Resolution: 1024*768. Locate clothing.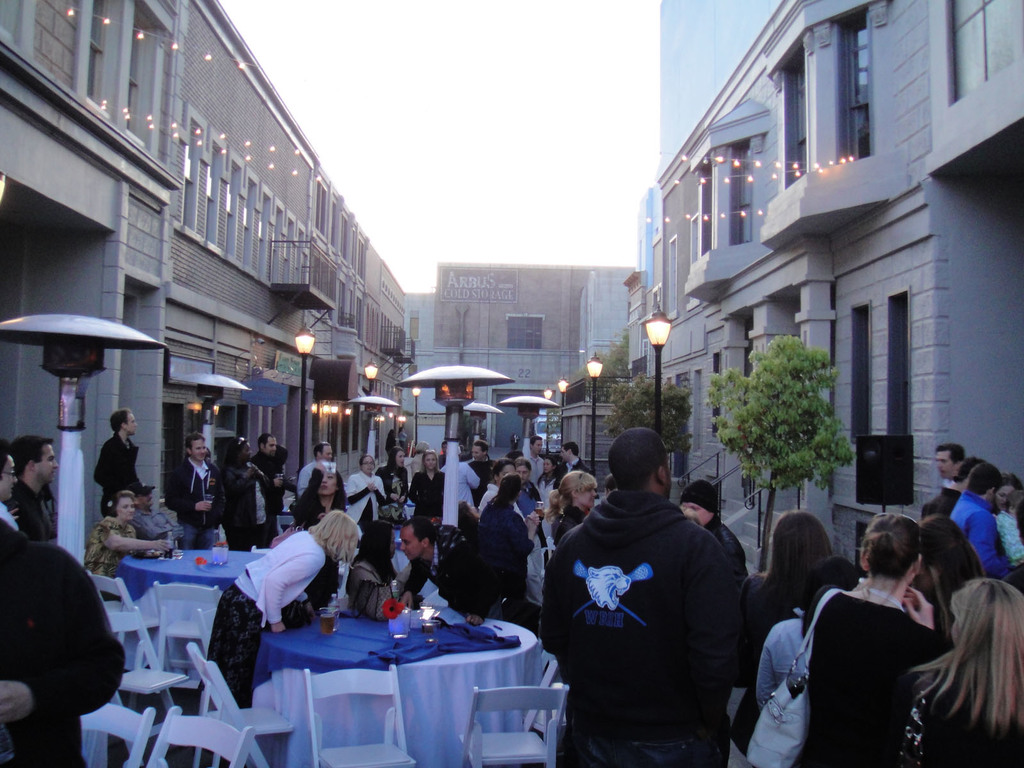
select_region(902, 668, 1023, 767).
